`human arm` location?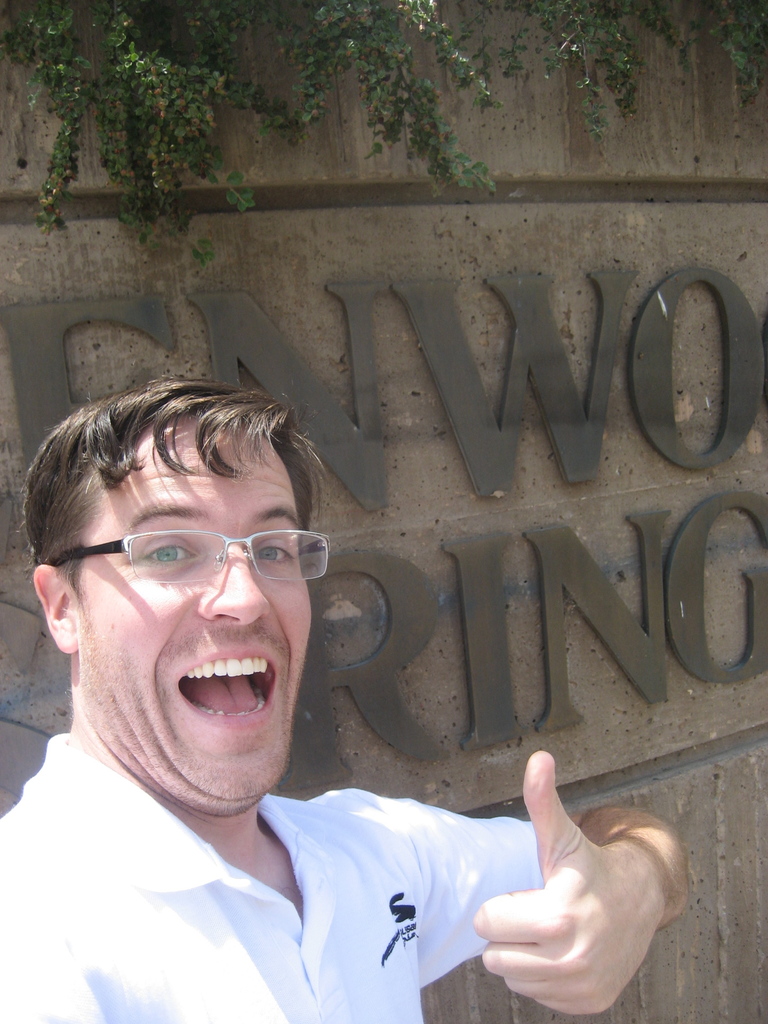
select_region(339, 762, 736, 1023)
